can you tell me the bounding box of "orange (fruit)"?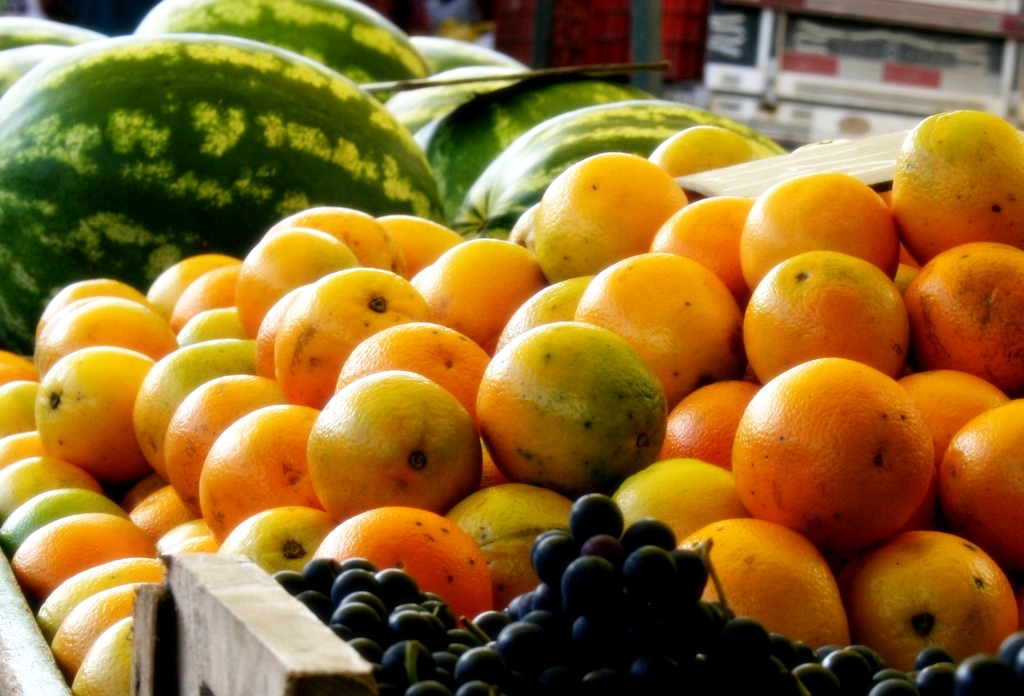
bbox(652, 202, 741, 274).
